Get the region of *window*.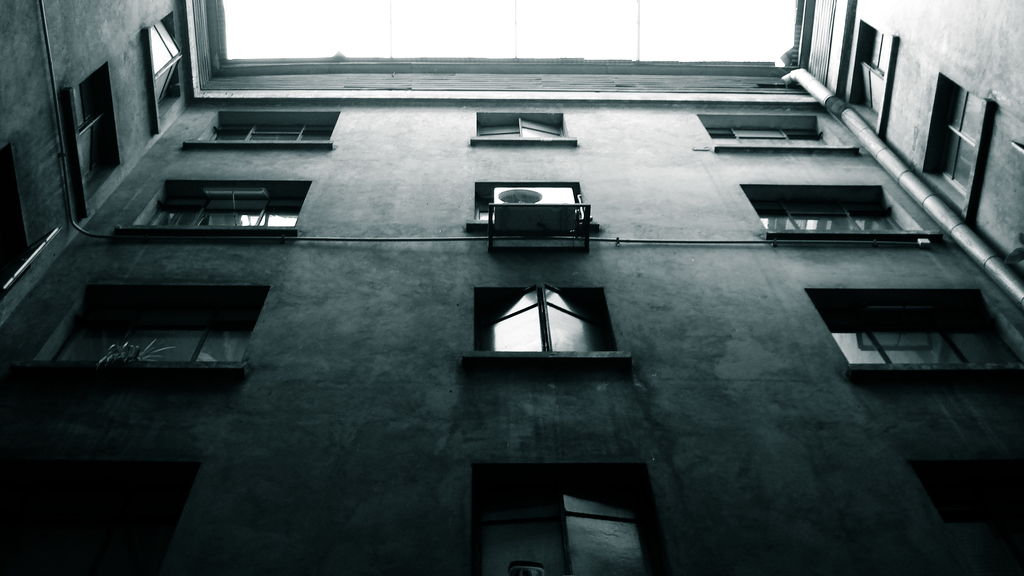
BBox(750, 205, 910, 232).
